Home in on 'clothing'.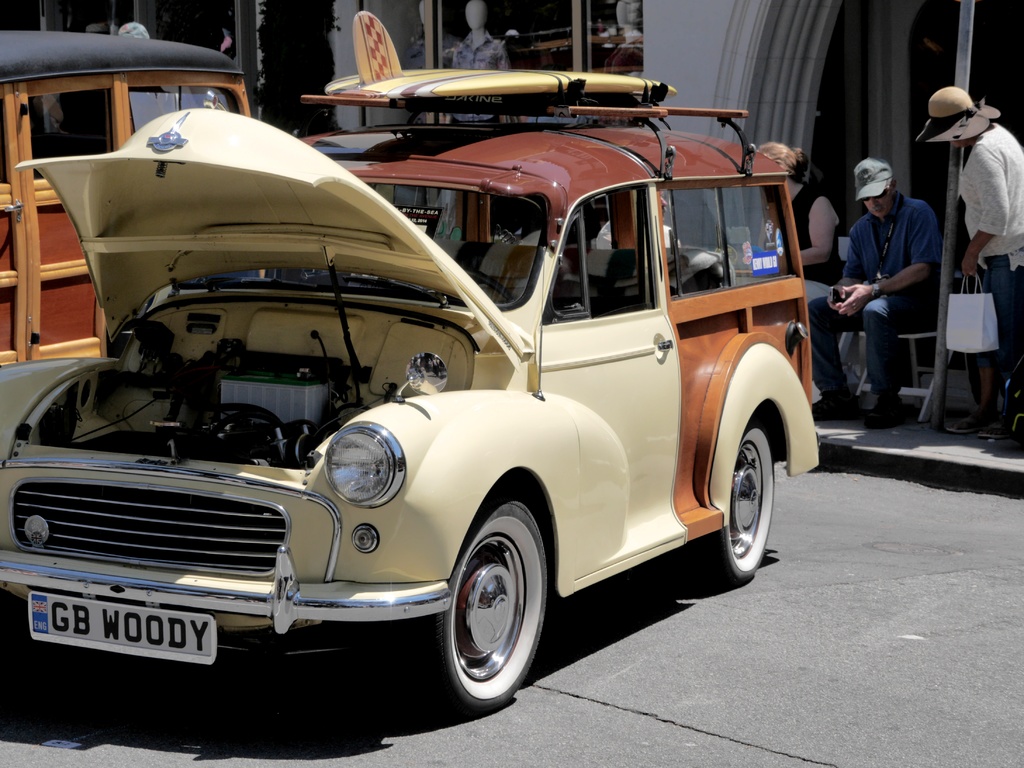
Homed in at [x1=792, y1=183, x2=836, y2=278].
